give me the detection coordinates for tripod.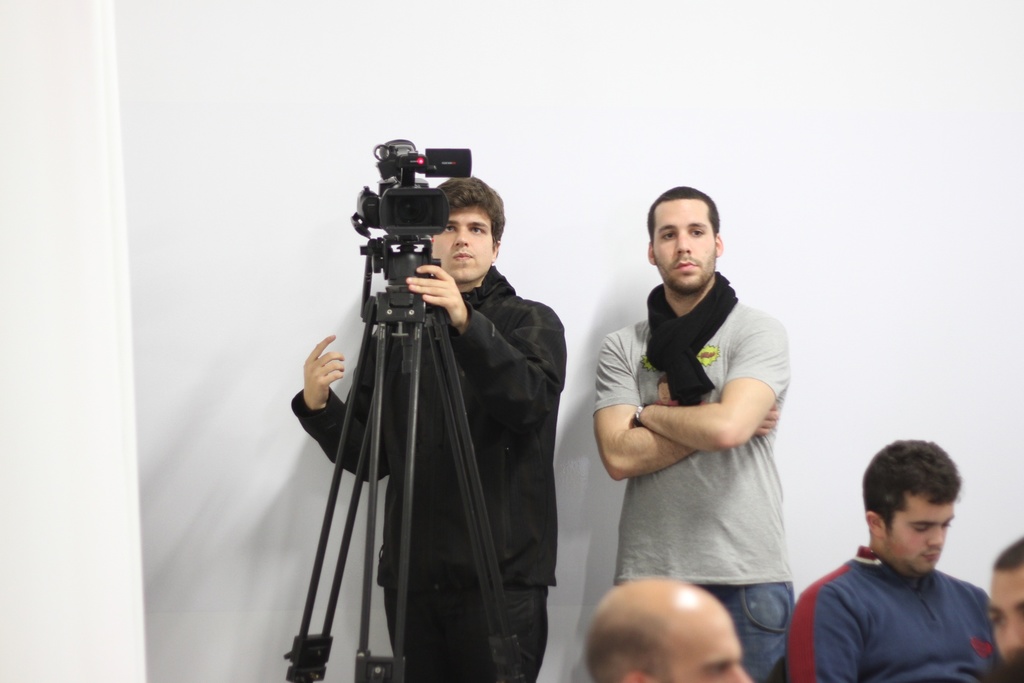
<box>282,233,528,682</box>.
